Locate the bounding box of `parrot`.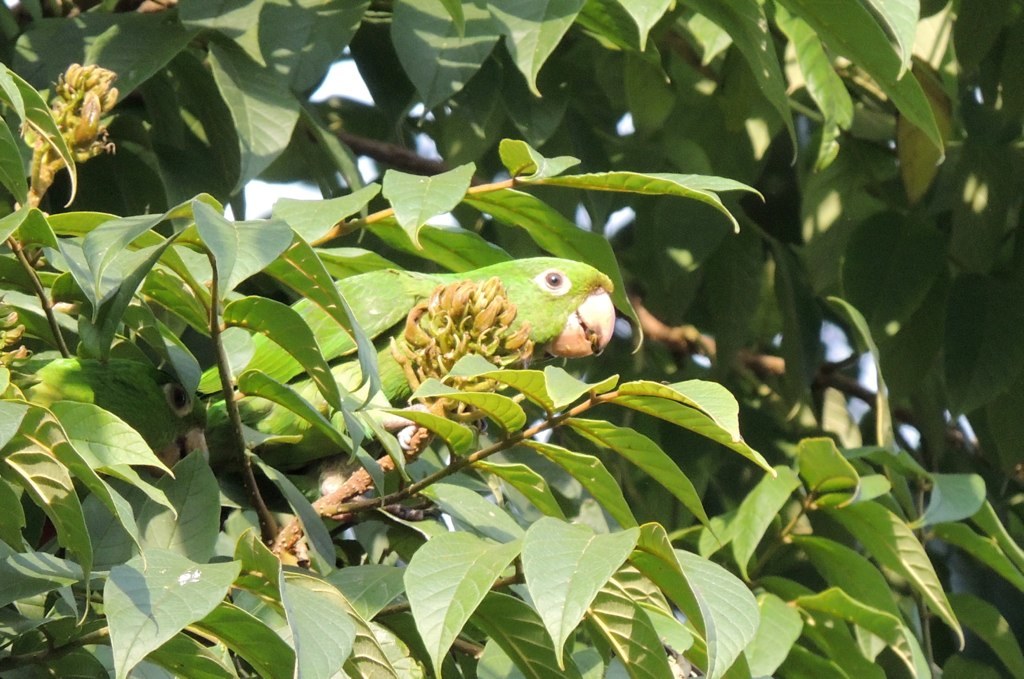
Bounding box: box(199, 254, 614, 492).
